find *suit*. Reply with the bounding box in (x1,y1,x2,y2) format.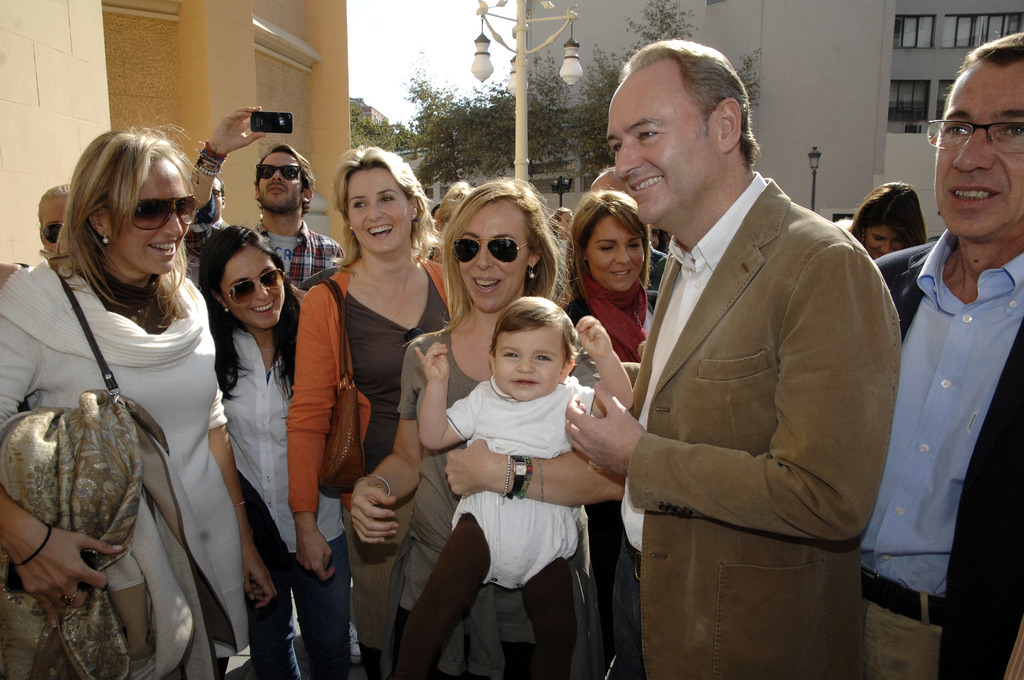
(598,79,902,668).
